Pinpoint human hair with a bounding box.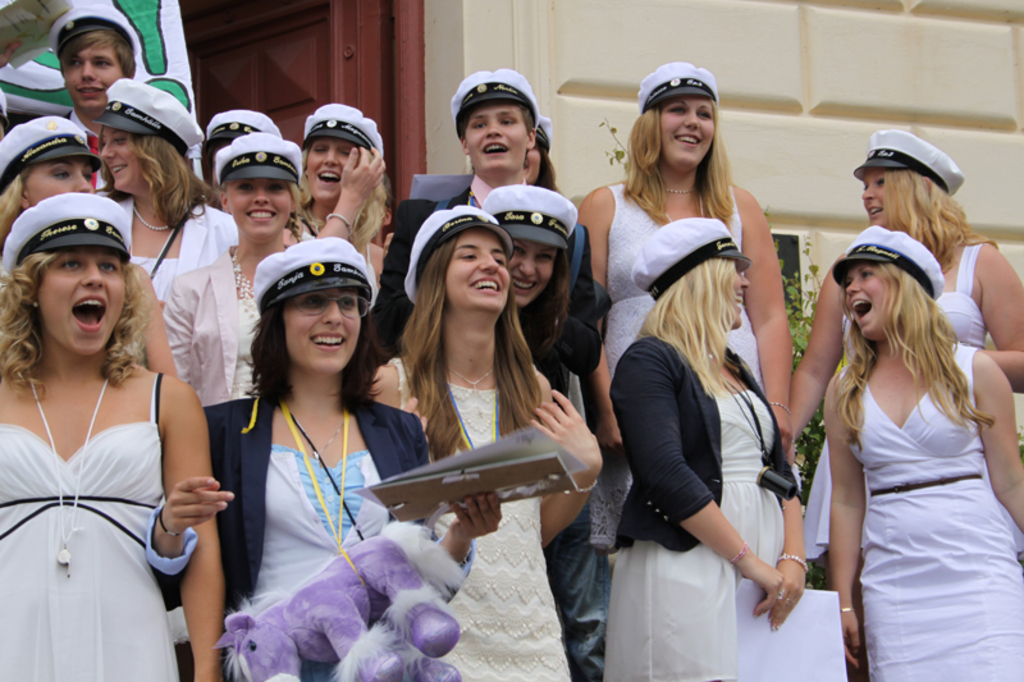
x1=891, y1=164, x2=1002, y2=274.
